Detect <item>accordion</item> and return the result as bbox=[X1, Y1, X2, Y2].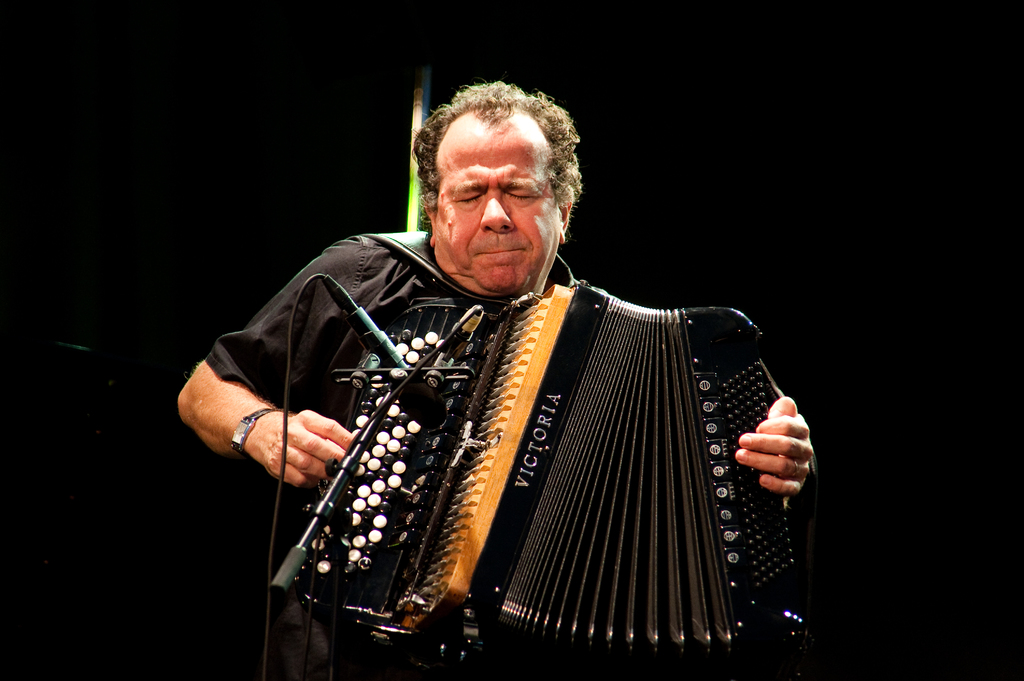
bbox=[275, 272, 804, 657].
